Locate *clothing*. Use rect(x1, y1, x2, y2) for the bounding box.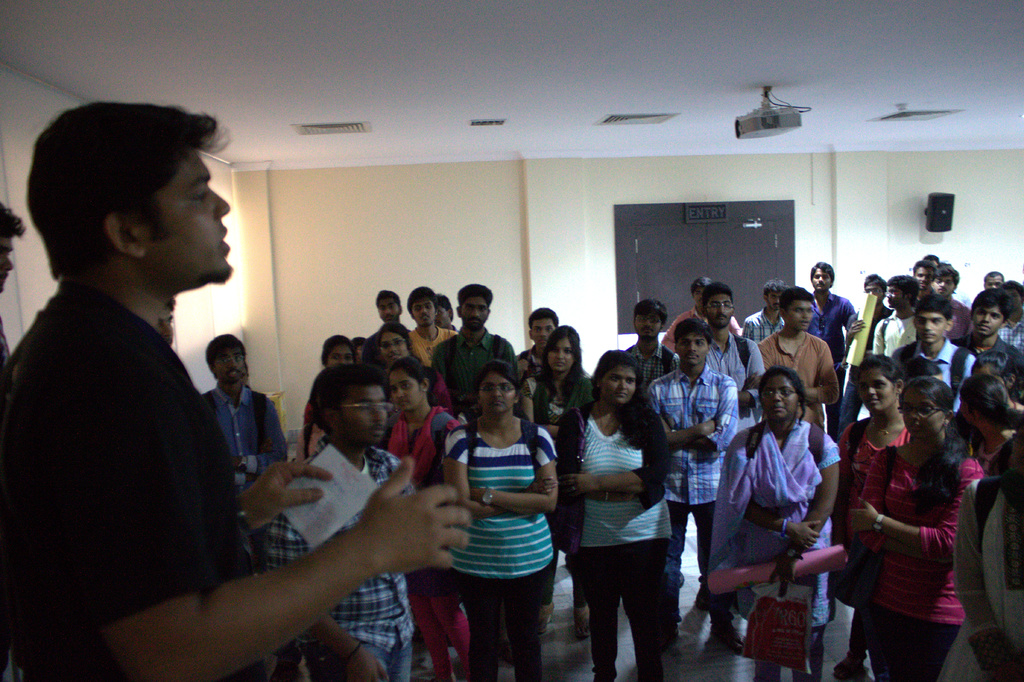
rect(13, 201, 269, 675).
